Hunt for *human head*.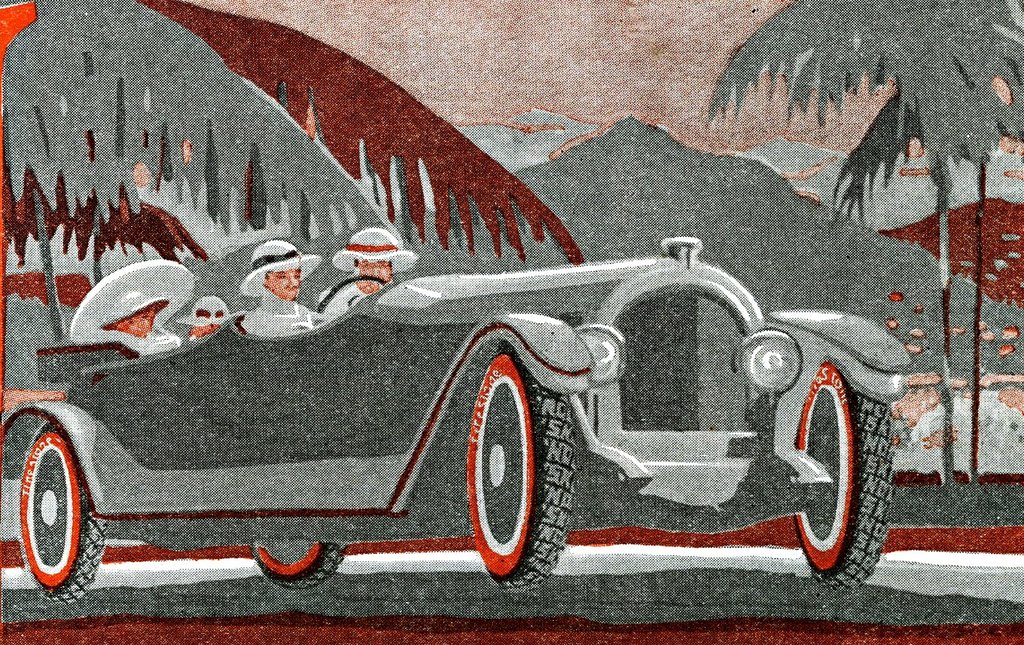
Hunted down at (left=191, top=295, right=218, bottom=338).
